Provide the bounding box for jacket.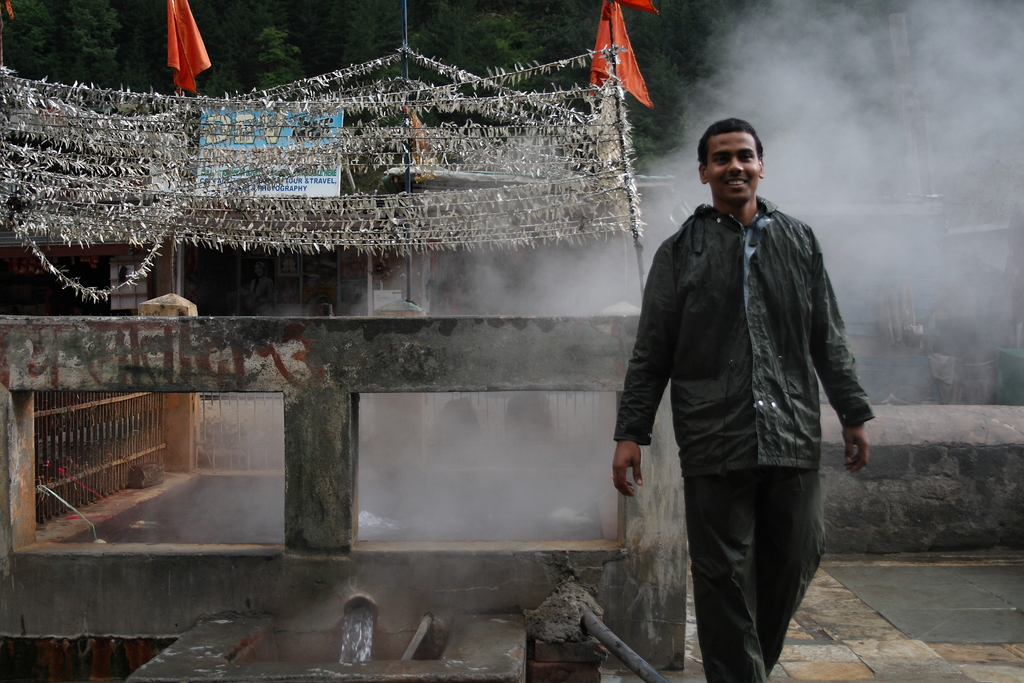
bbox=[620, 112, 868, 536].
